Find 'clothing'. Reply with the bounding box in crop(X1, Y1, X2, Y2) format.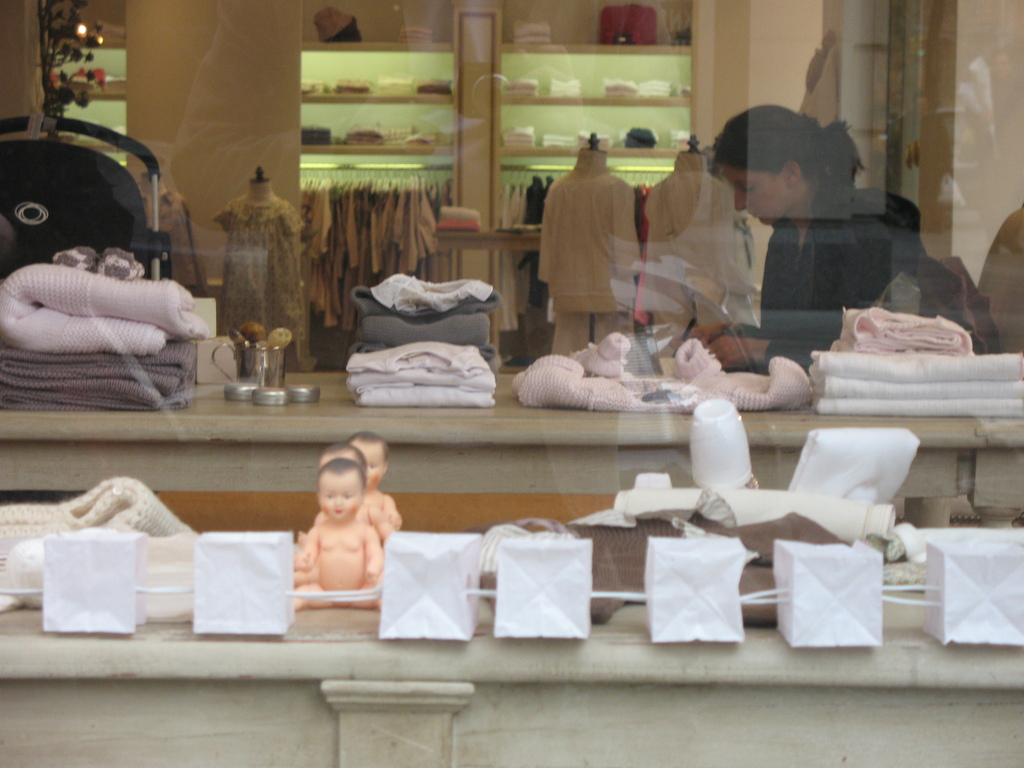
crop(503, 77, 540, 101).
